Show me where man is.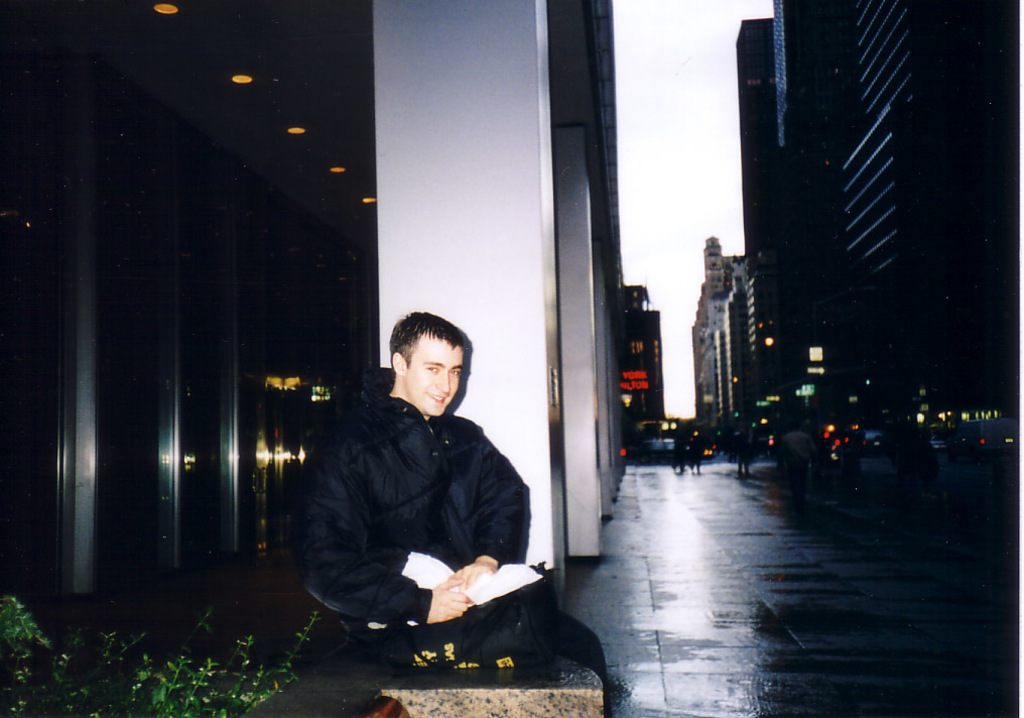
man is at <box>309,311,608,688</box>.
